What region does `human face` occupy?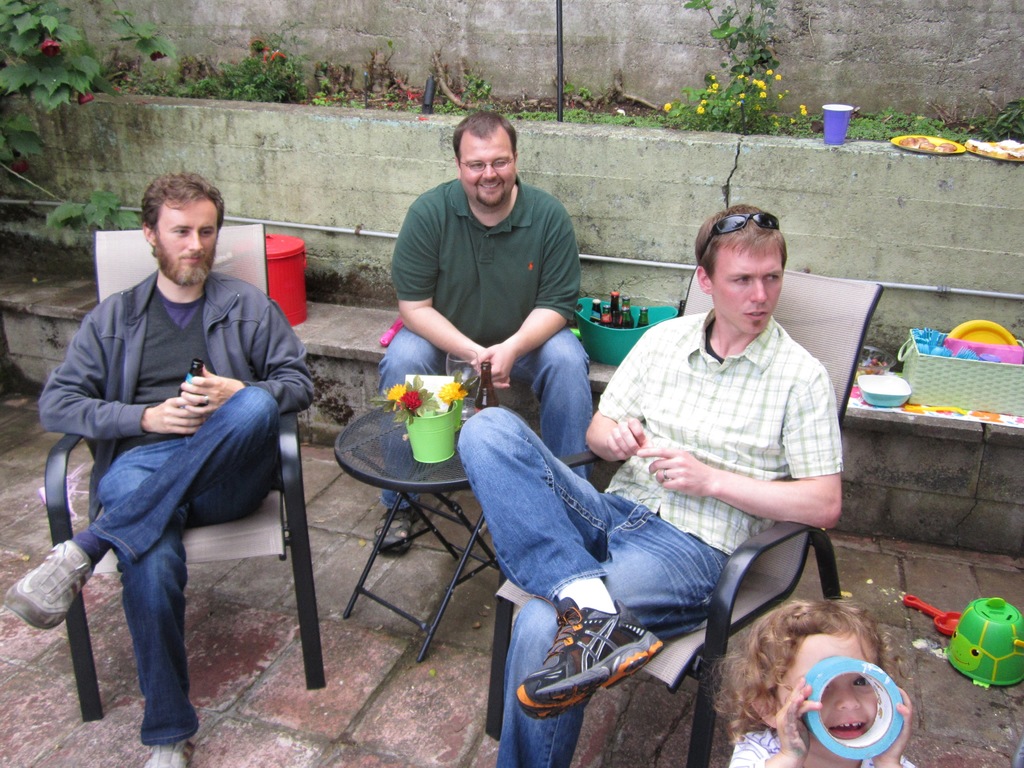
{"left": 710, "top": 252, "right": 781, "bottom": 336}.
